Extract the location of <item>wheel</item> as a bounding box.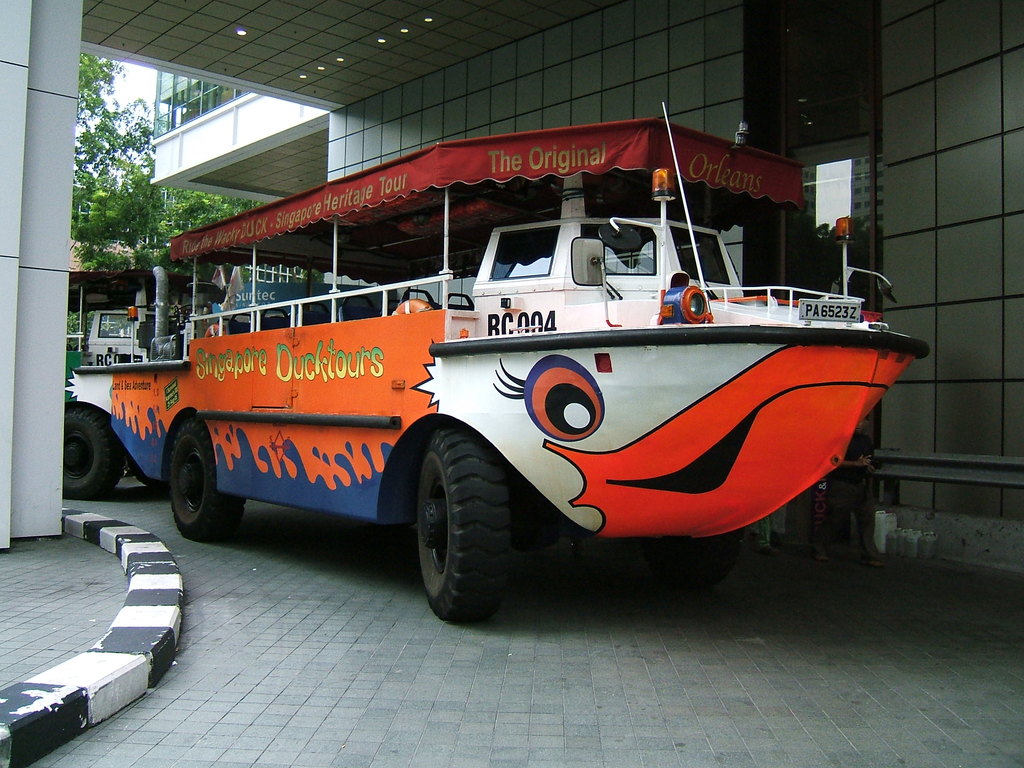
63, 406, 124, 501.
